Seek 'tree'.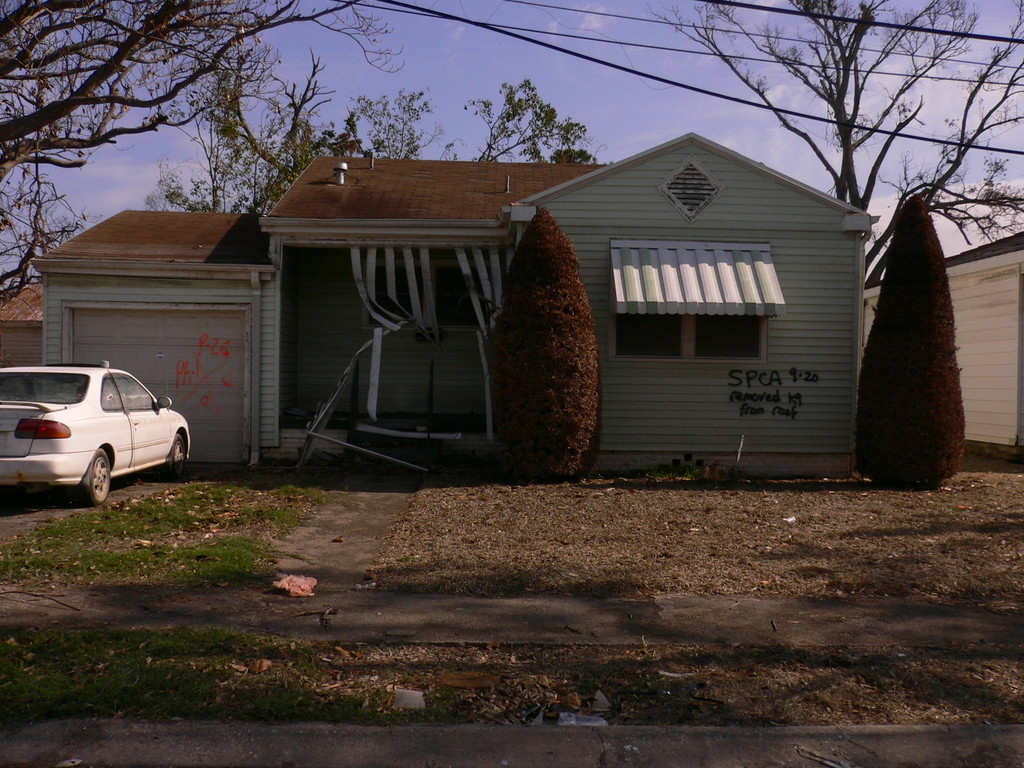
465,76,613,161.
